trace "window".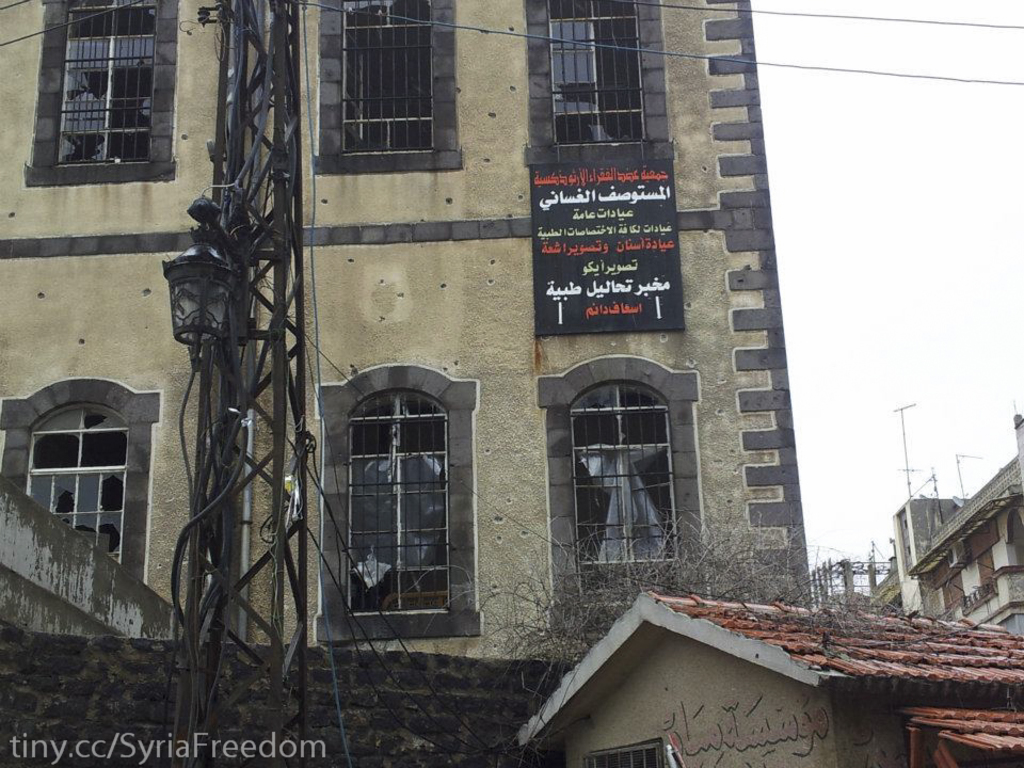
Traced to <bbox>531, 354, 702, 640</bbox>.
